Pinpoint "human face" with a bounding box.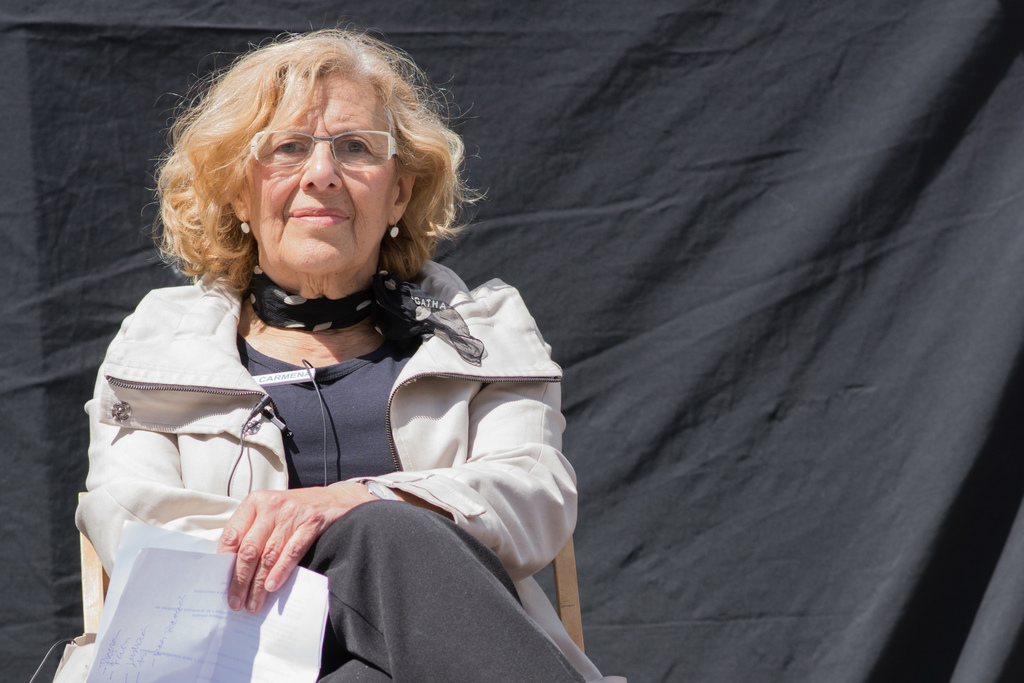
region(239, 63, 401, 276).
